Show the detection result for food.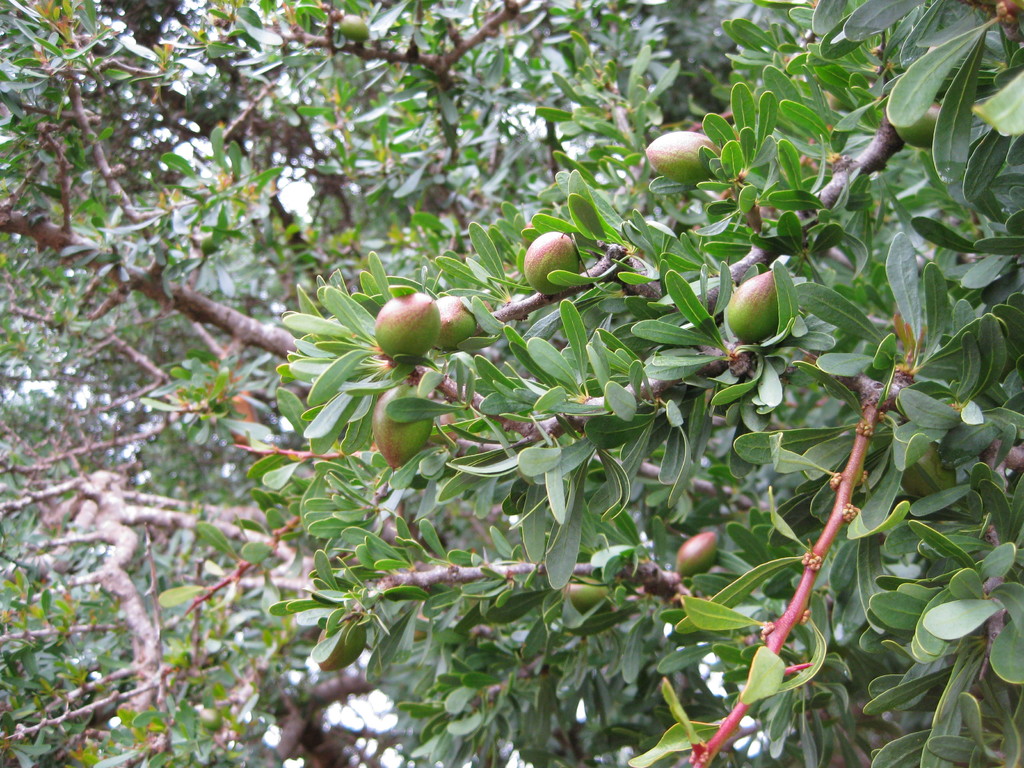
<bbox>524, 228, 579, 299</bbox>.
